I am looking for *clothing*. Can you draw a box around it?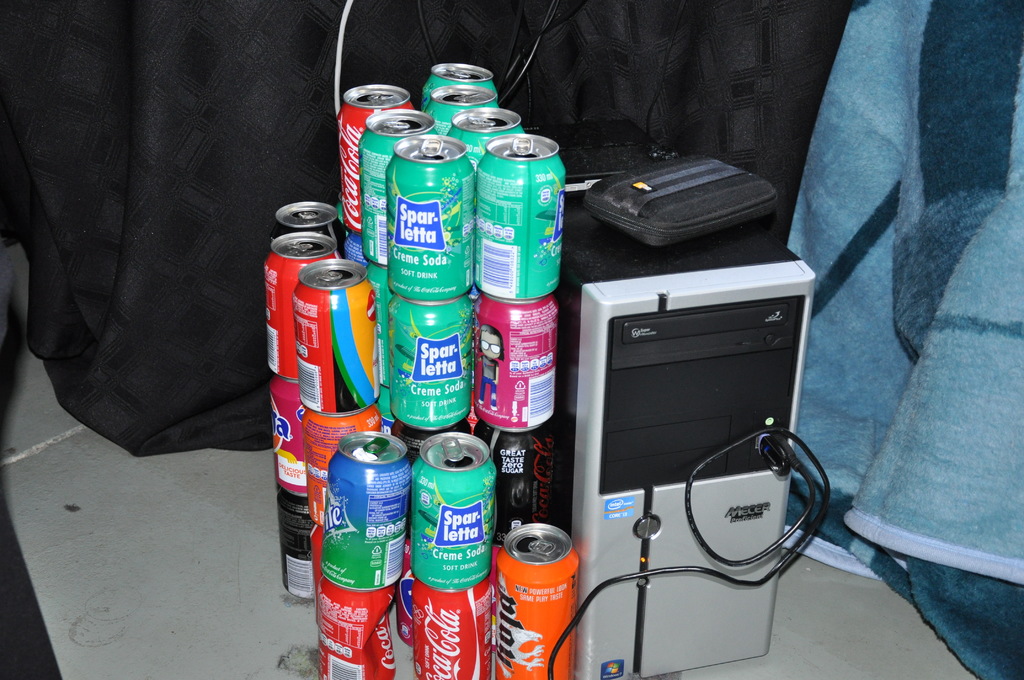
Sure, the bounding box is BBox(778, 0, 1014, 556).
